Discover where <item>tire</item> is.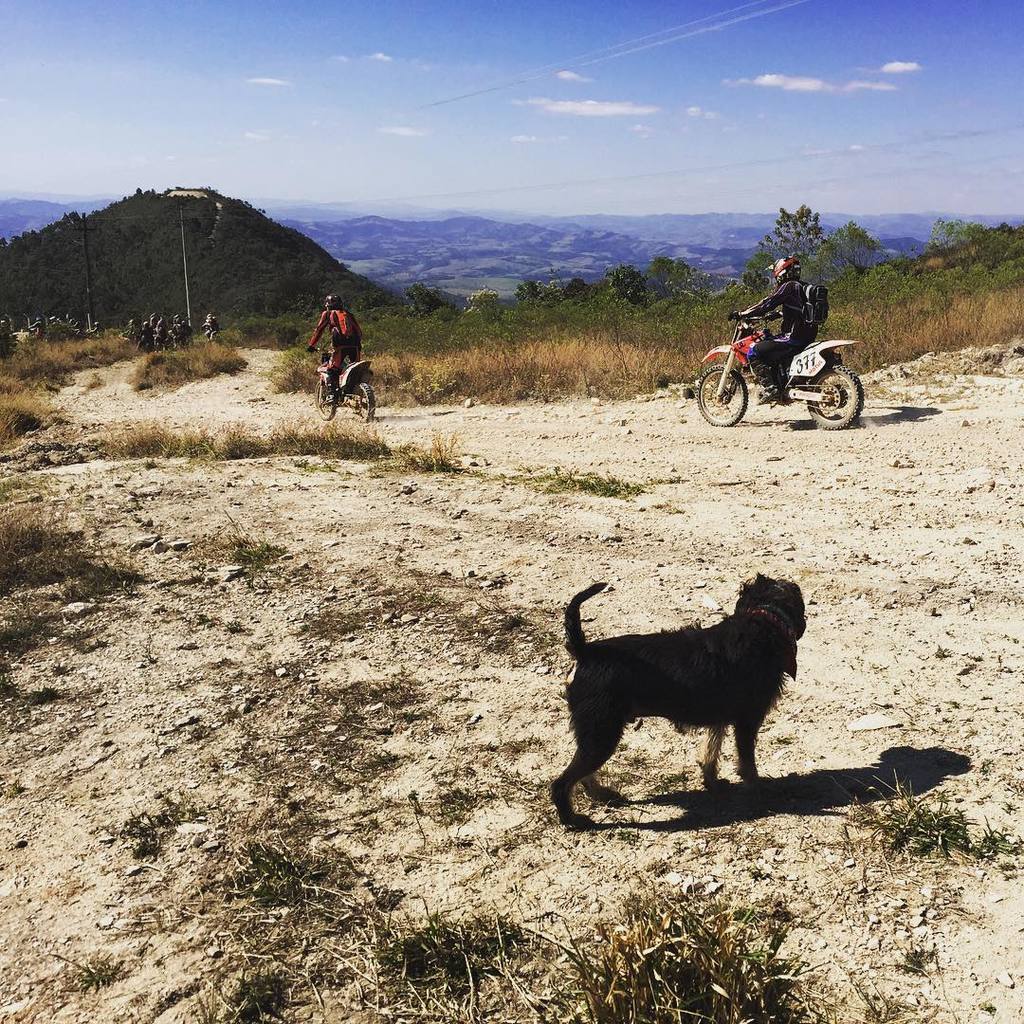
Discovered at rect(807, 369, 858, 422).
